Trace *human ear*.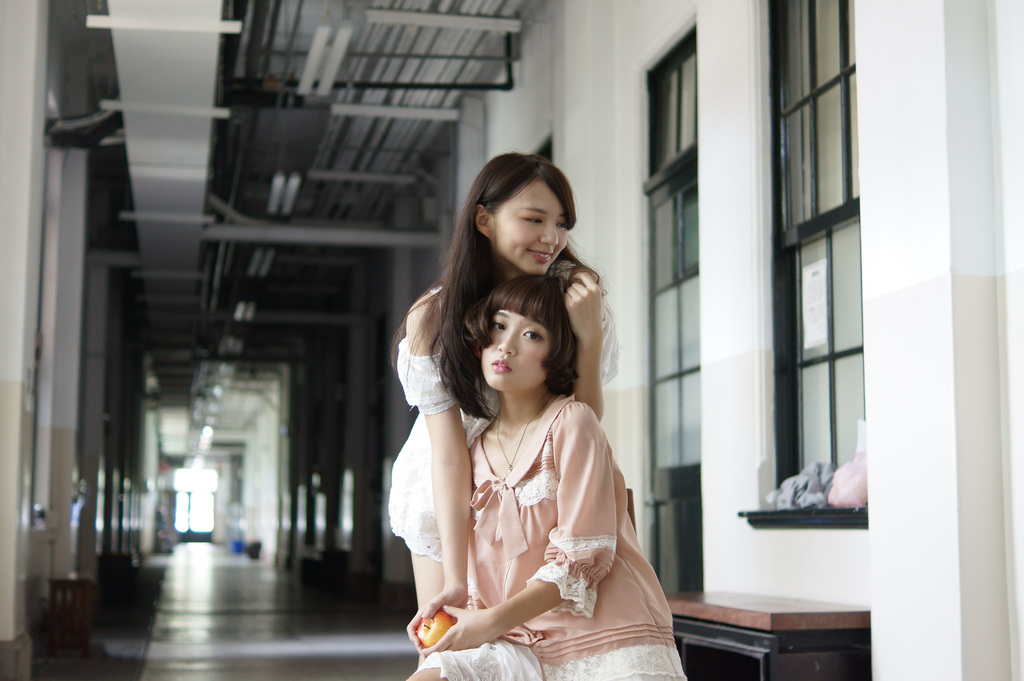
Traced to <box>474,203,492,240</box>.
